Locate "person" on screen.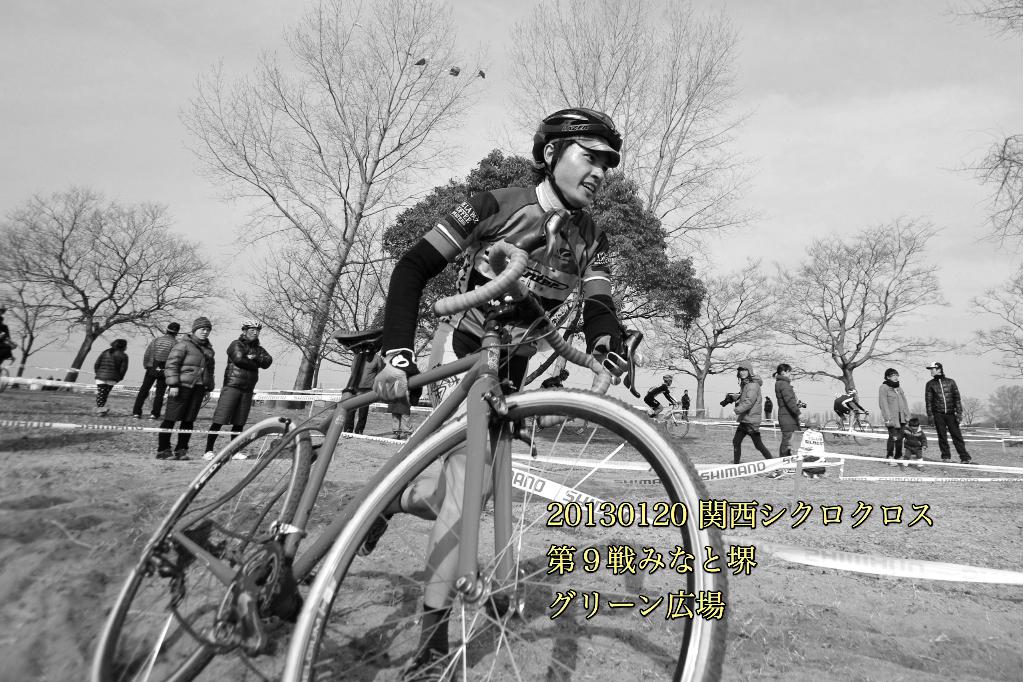
On screen at detection(875, 364, 905, 461).
